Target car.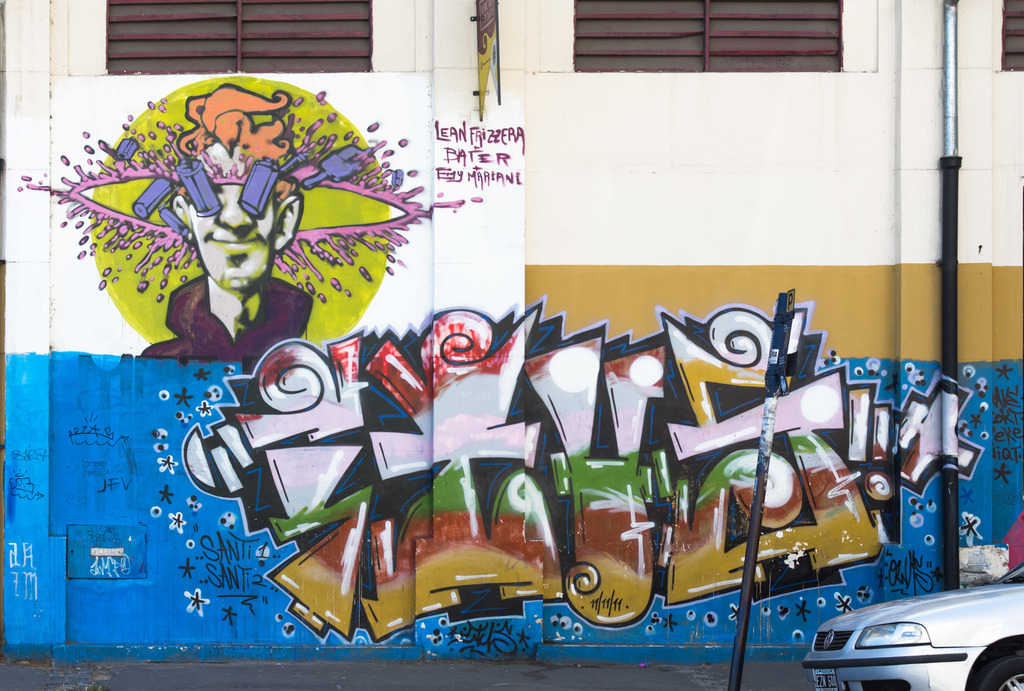
Target region: 807, 558, 1023, 690.
